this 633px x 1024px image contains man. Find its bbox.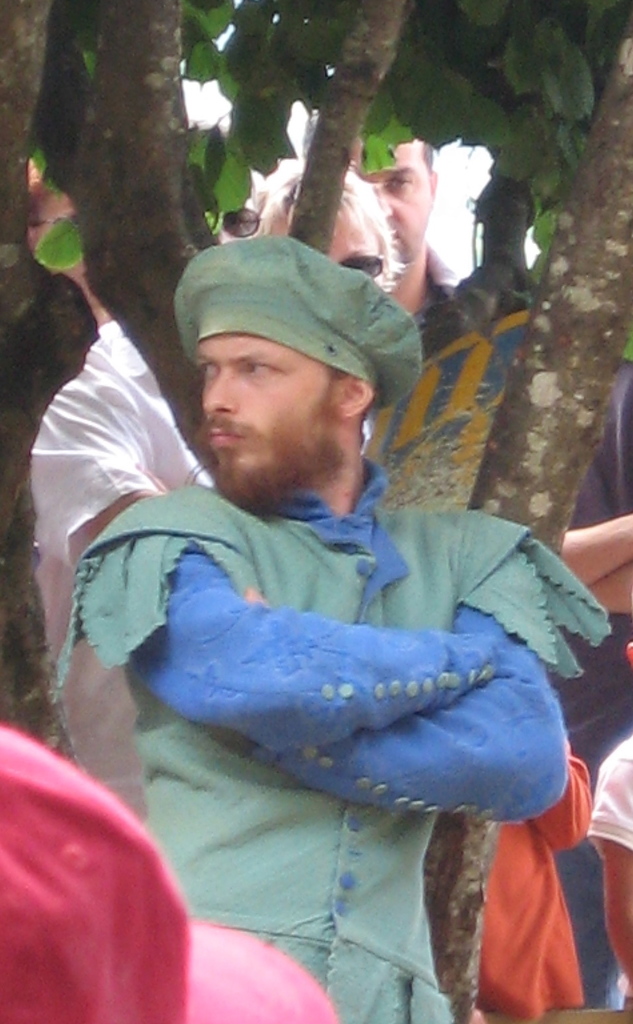
bbox=[305, 105, 510, 338].
